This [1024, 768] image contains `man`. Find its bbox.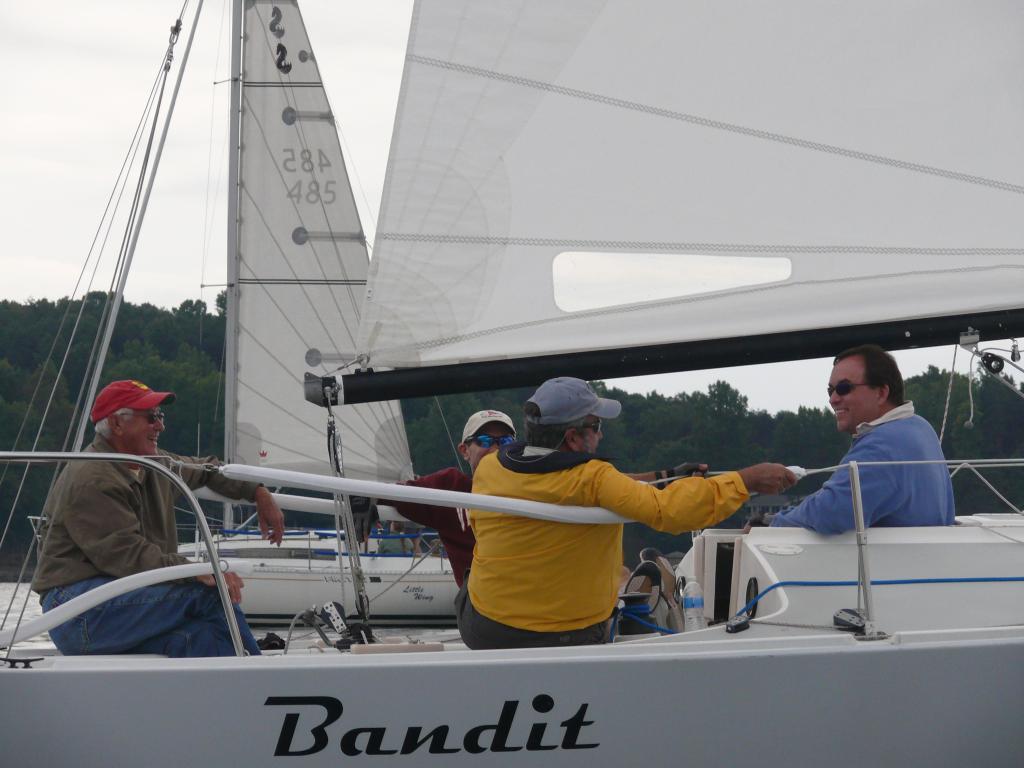
x1=27 y1=379 x2=284 y2=653.
